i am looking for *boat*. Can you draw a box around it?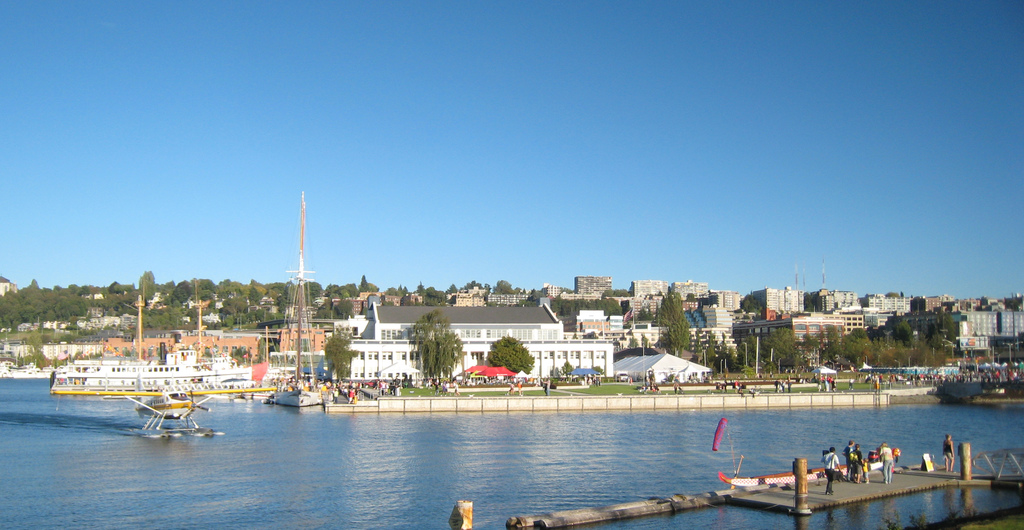
Sure, the bounding box is [48, 295, 252, 396].
